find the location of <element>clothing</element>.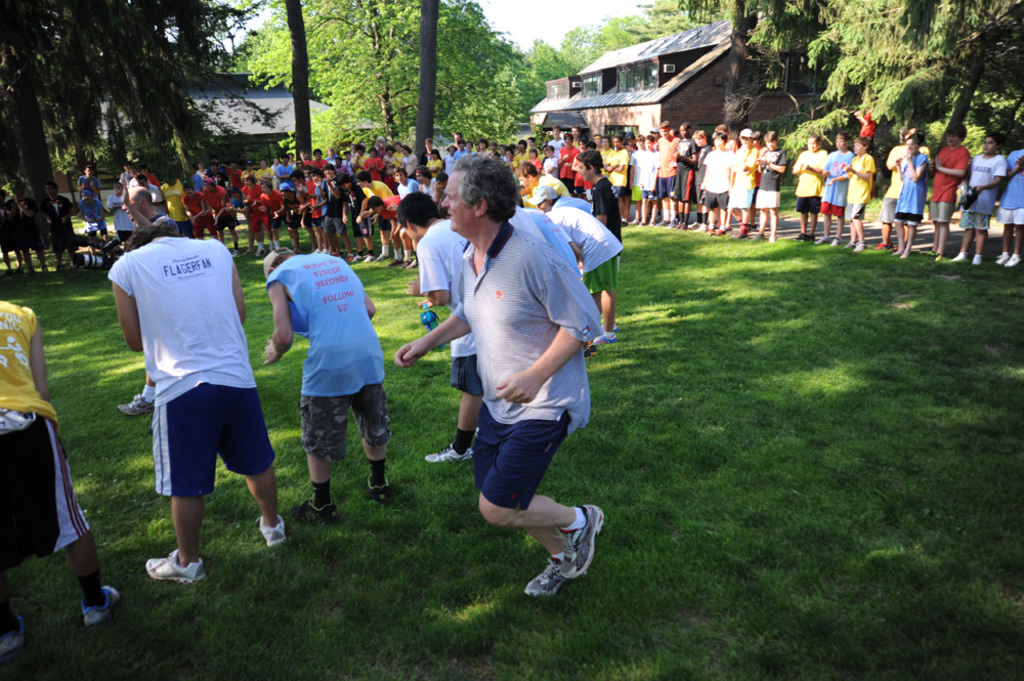
Location: (589, 172, 625, 244).
